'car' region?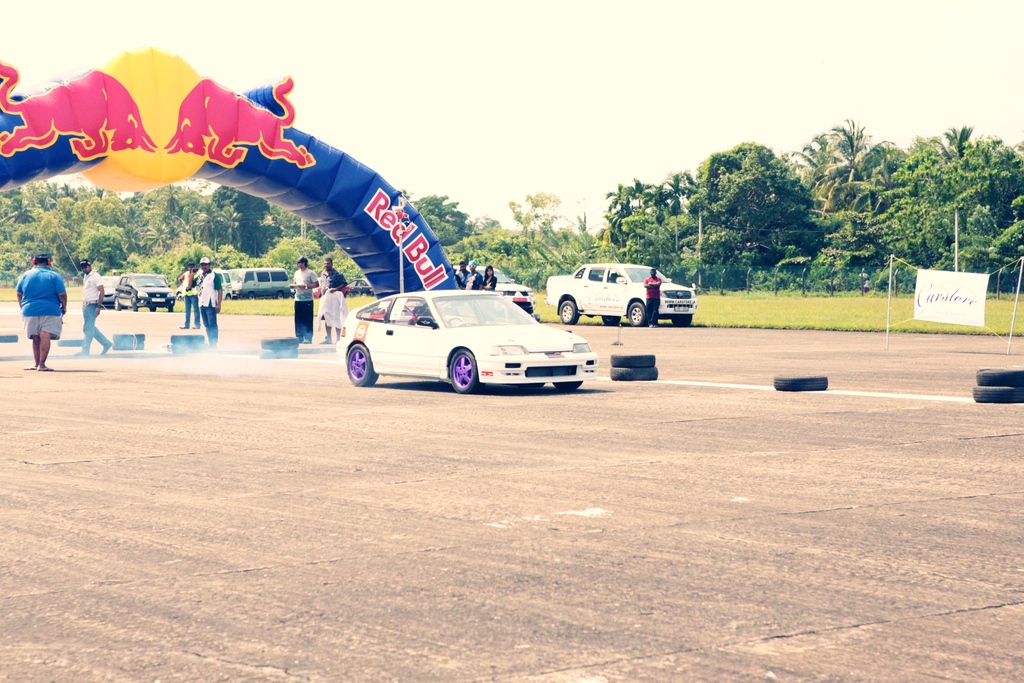
select_region(460, 262, 534, 313)
